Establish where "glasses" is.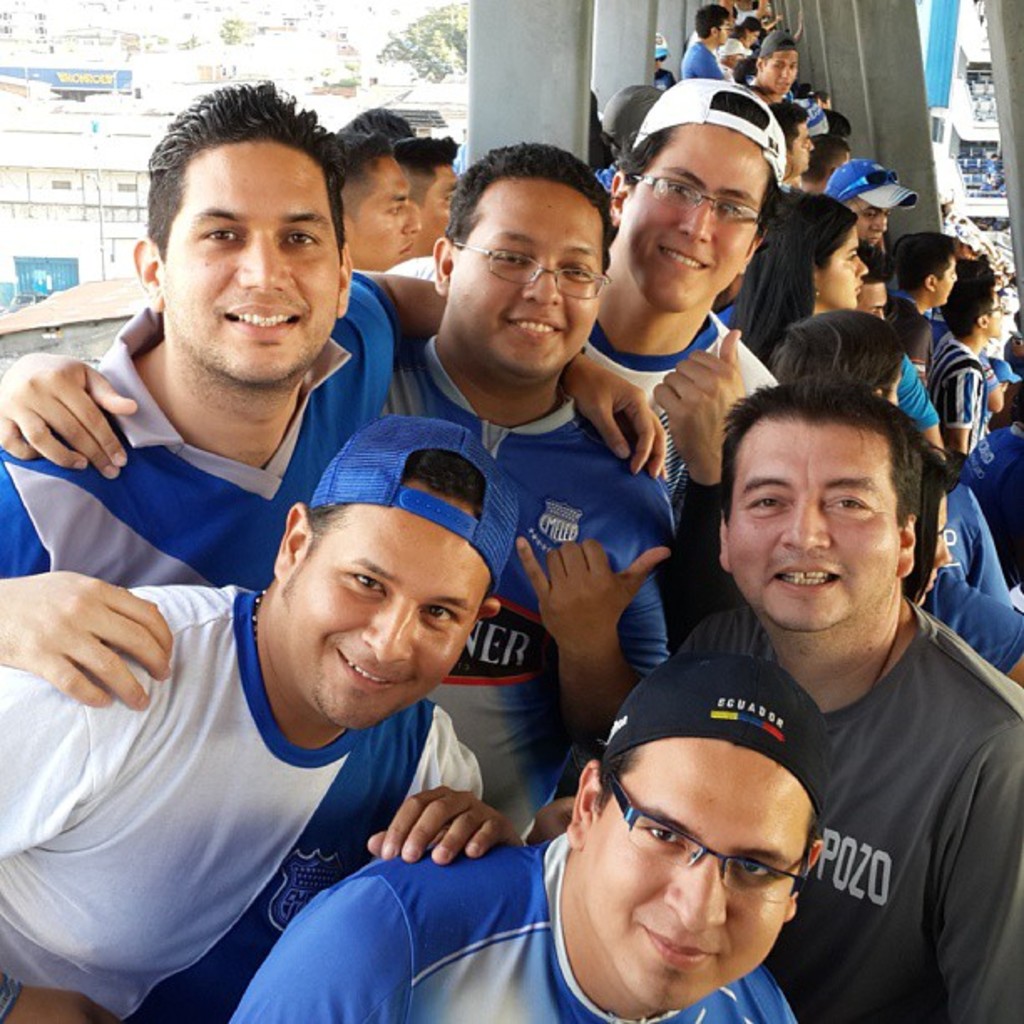
Established at <bbox>641, 176, 763, 234</bbox>.
